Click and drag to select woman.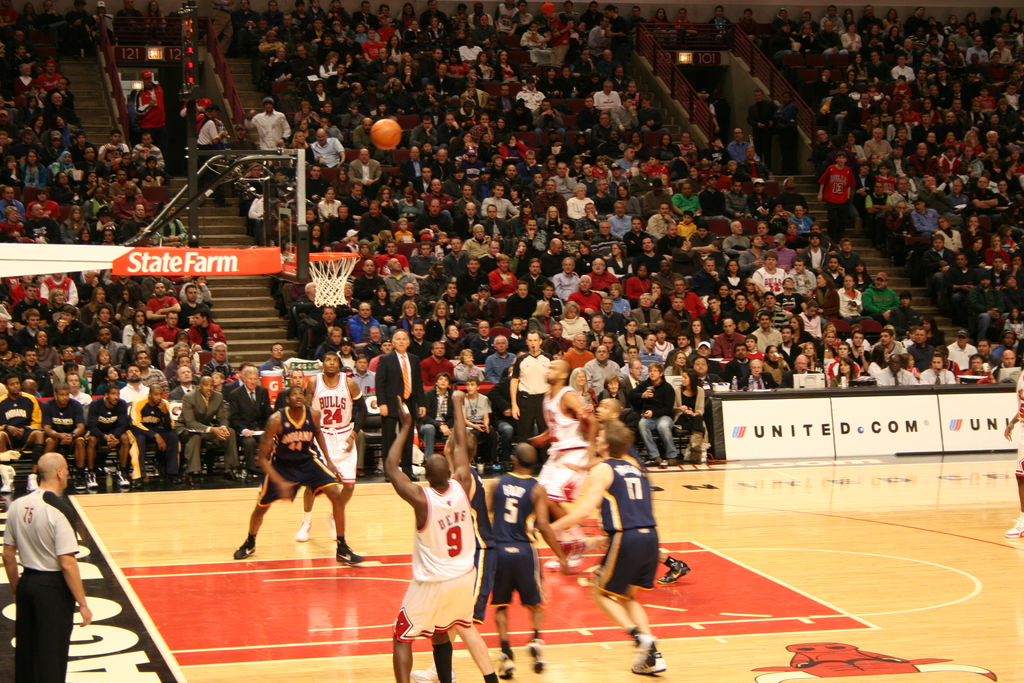
Selection: (365, 284, 399, 329).
